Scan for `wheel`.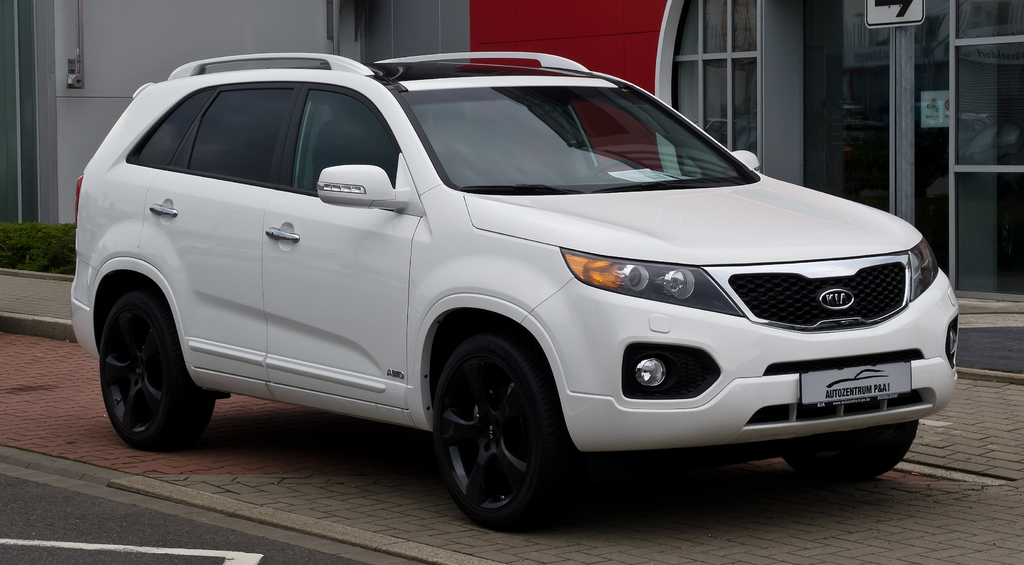
Scan result: (x1=785, y1=420, x2=920, y2=480).
